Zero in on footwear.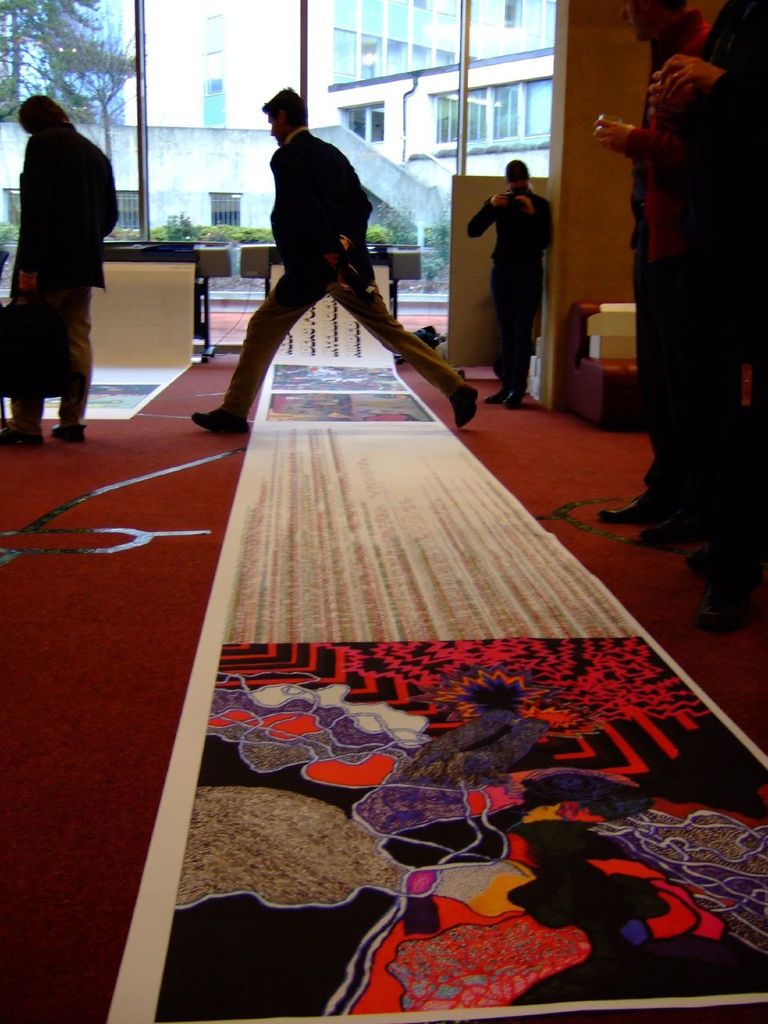
Zeroed in: select_region(48, 422, 88, 441).
